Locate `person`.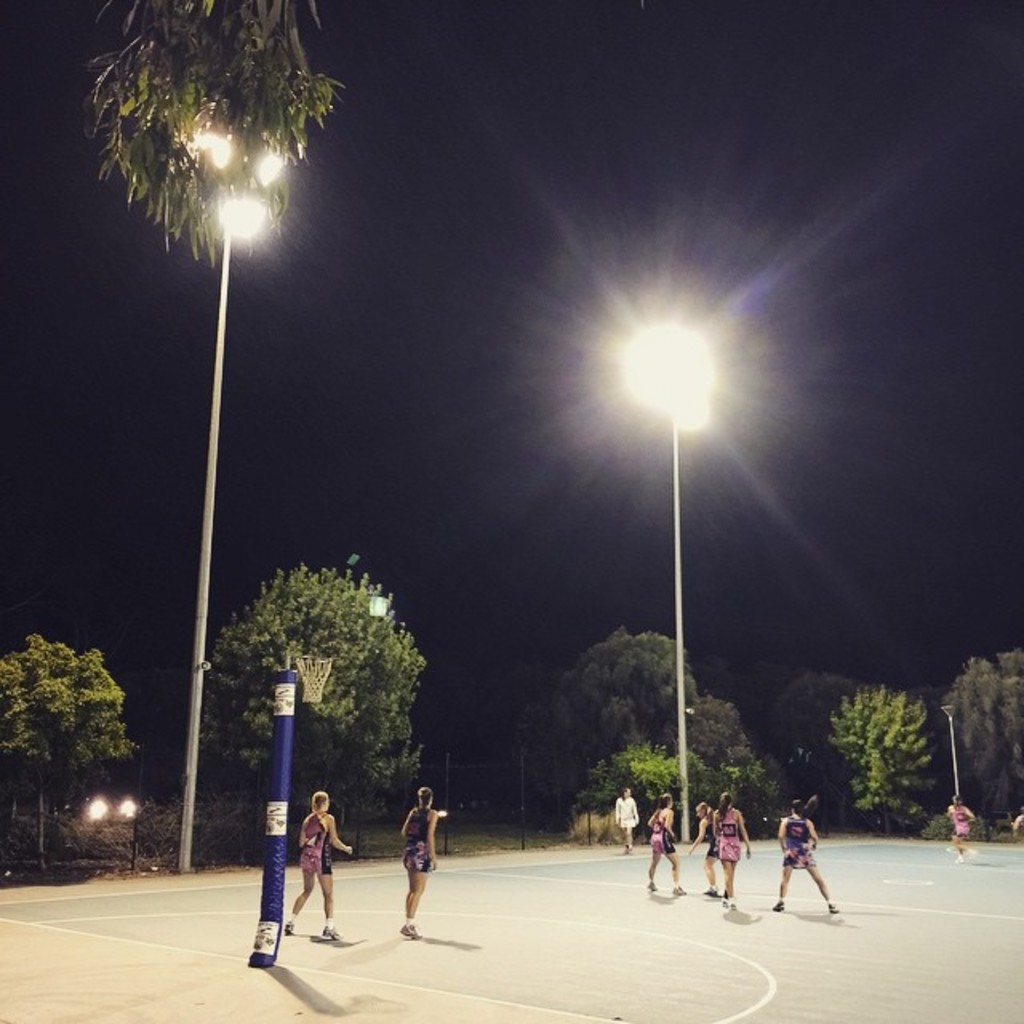
Bounding box: [950,797,979,861].
